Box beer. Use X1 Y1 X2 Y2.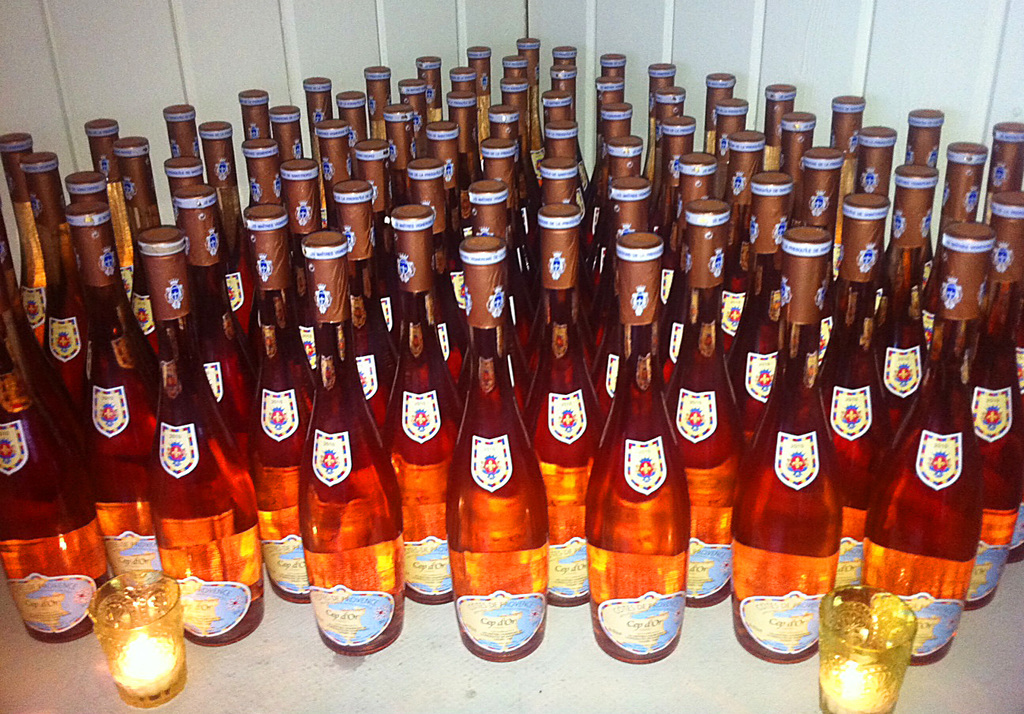
988 122 1023 206.
